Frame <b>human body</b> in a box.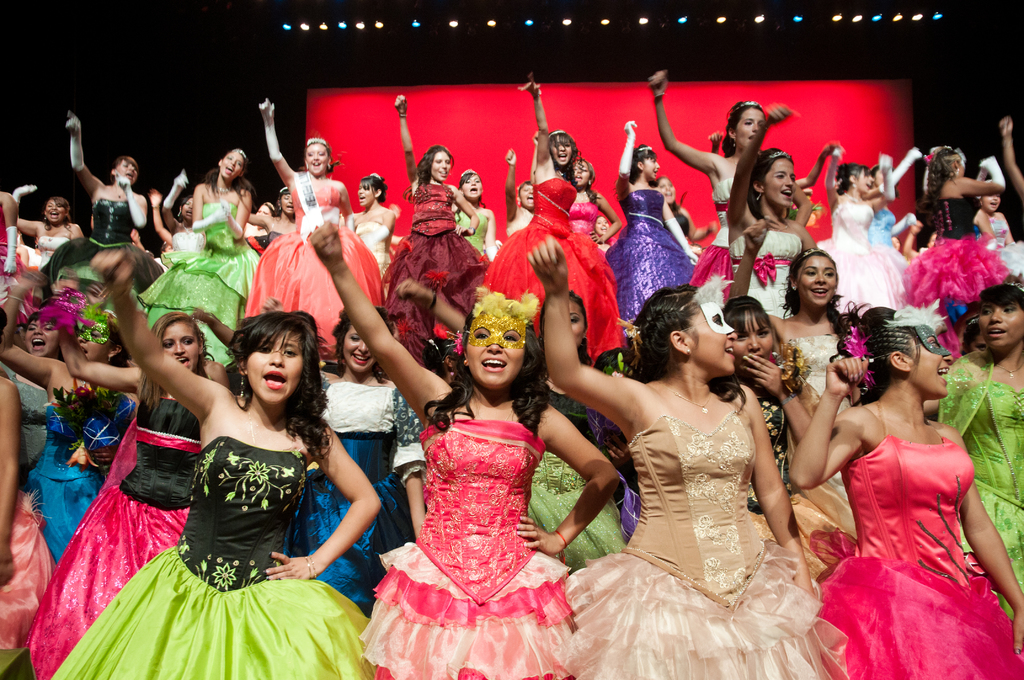
crop(312, 222, 621, 679).
